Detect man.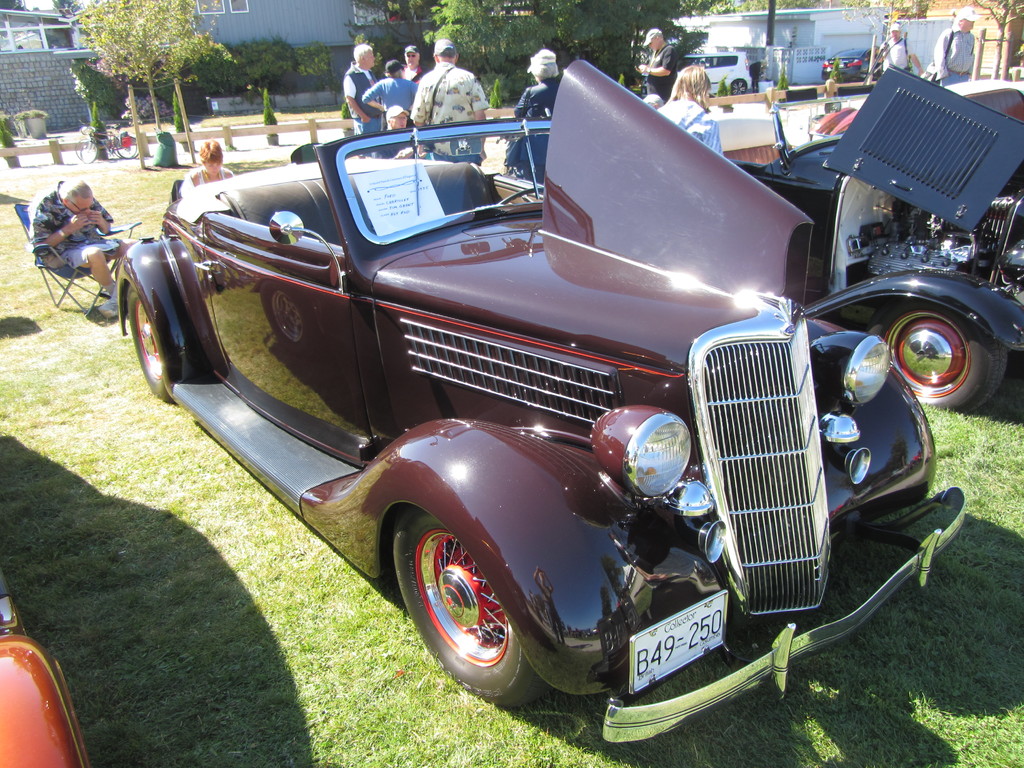
Detected at rect(358, 59, 416, 131).
